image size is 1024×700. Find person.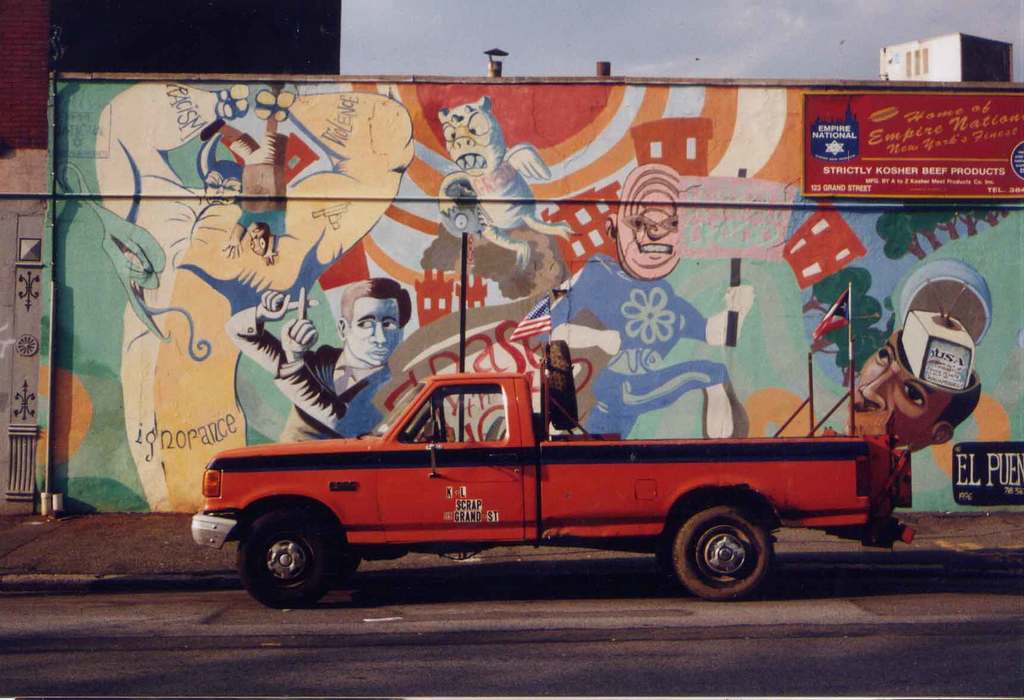
522, 163, 758, 442.
